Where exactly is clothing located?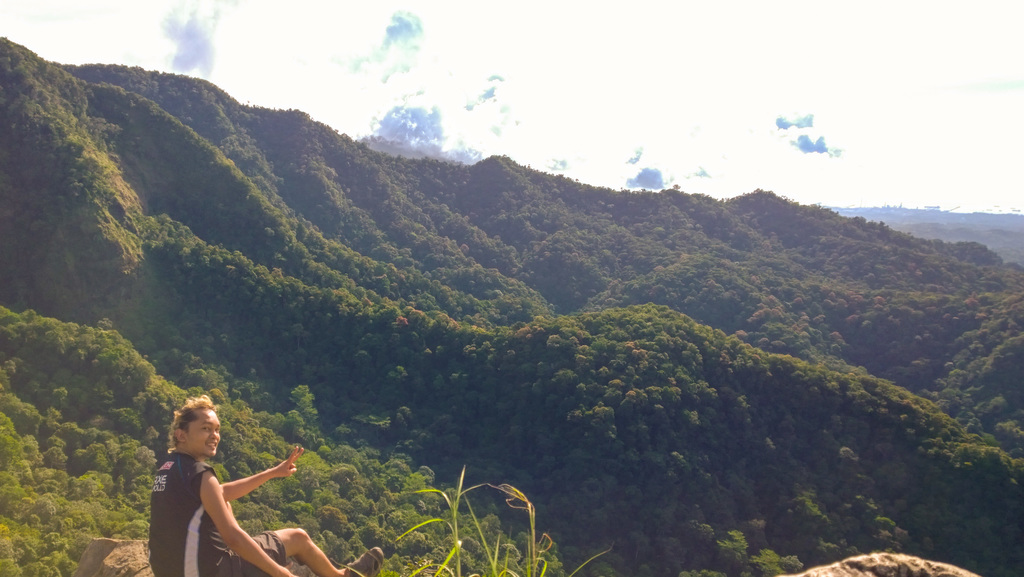
Its bounding box is {"left": 160, "top": 431, "right": 291, "bottom": 565}.
